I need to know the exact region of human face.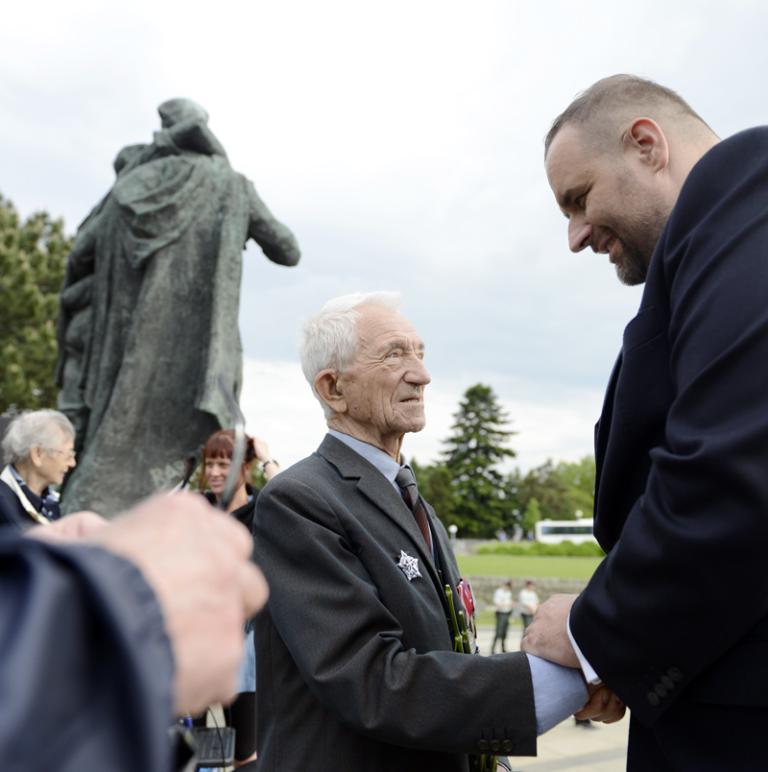
Region: (525,581,536,592).
